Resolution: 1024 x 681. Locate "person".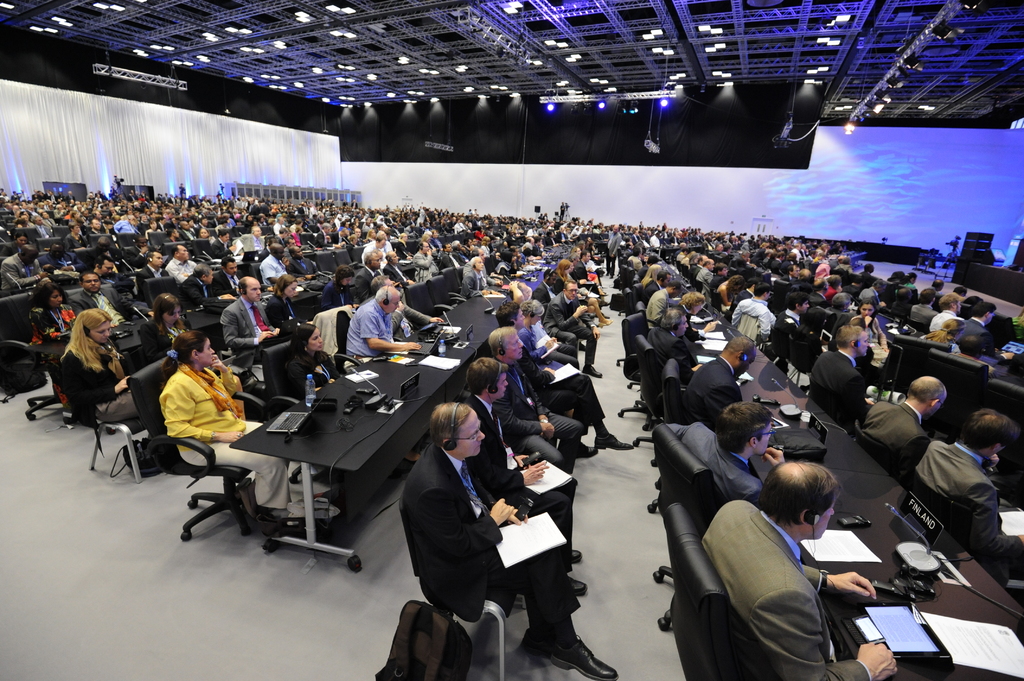
(left=58, top=305, right=159, bottom=470).
